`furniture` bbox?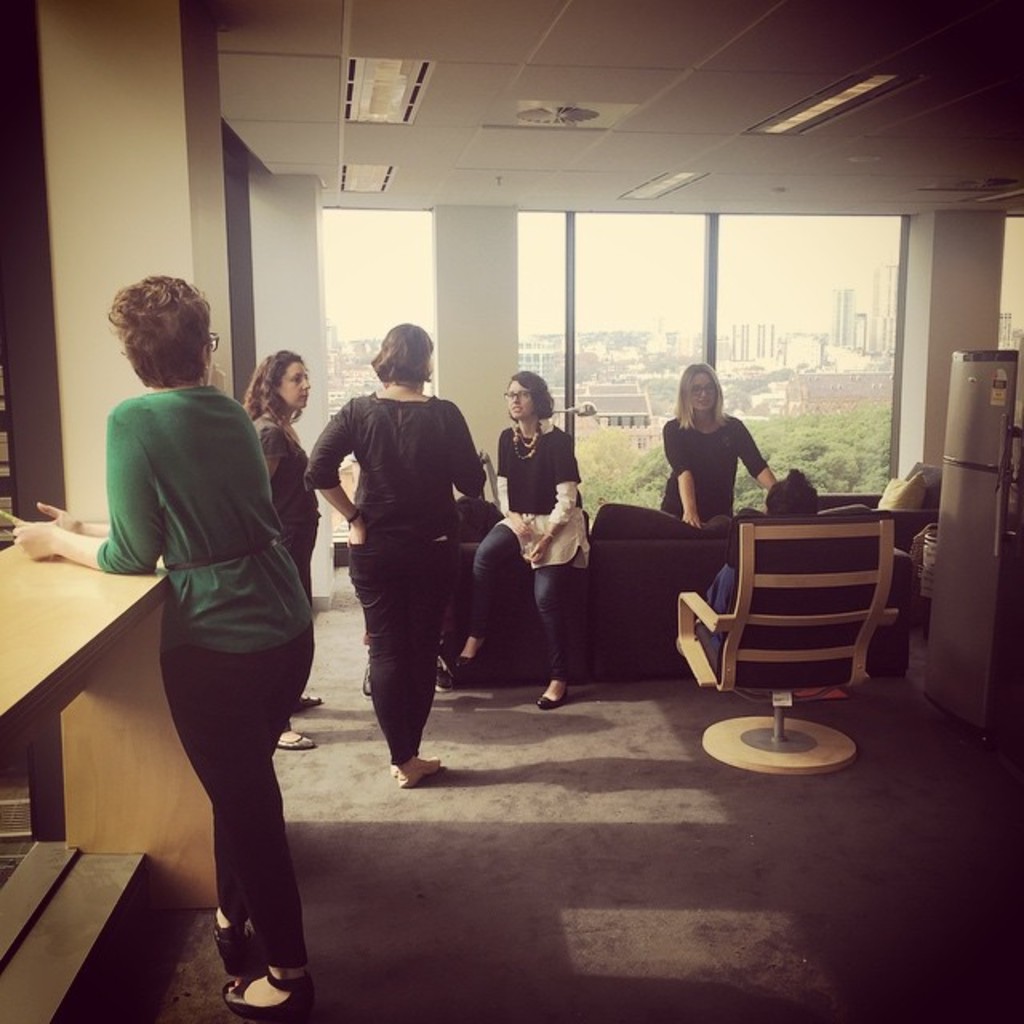
pyautogui.locateOnScreen(0, 526, 174, 747)
